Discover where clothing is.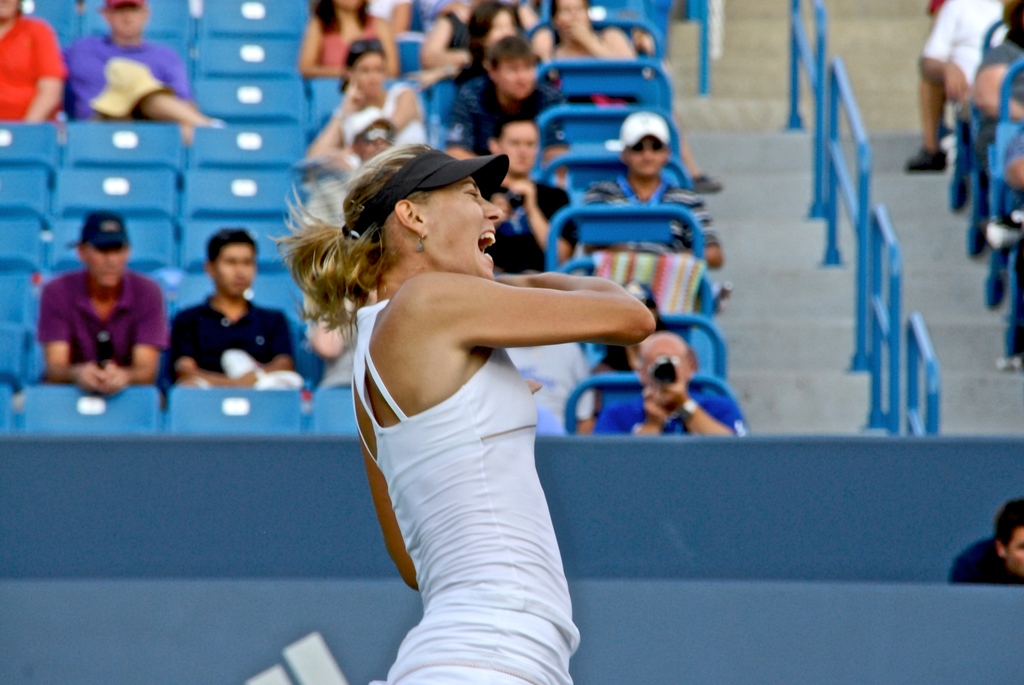
Discovered at <box>583,171,728,256</box>.
